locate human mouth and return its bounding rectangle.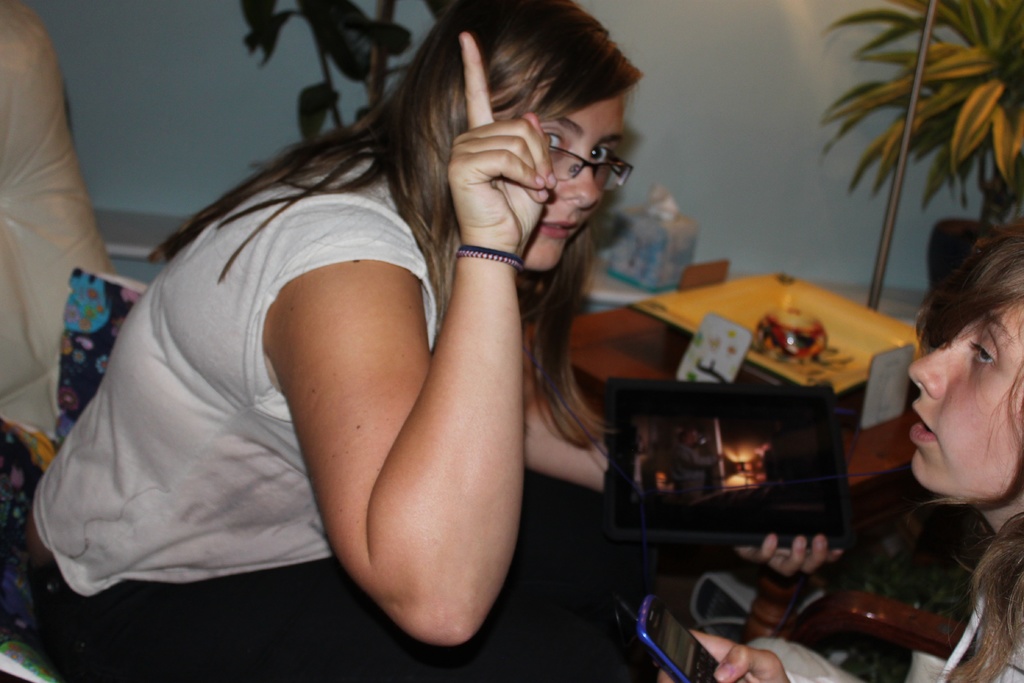
crop(908, 409, 938, 442).
